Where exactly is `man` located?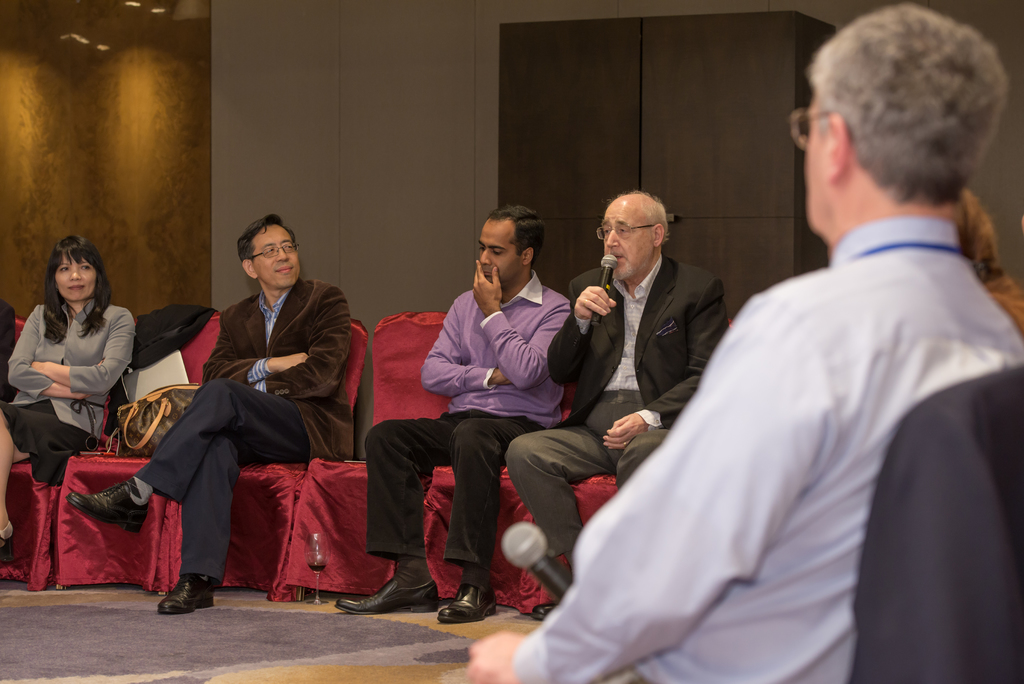
Its bounding box is region(567, 26, 1011, 663).
